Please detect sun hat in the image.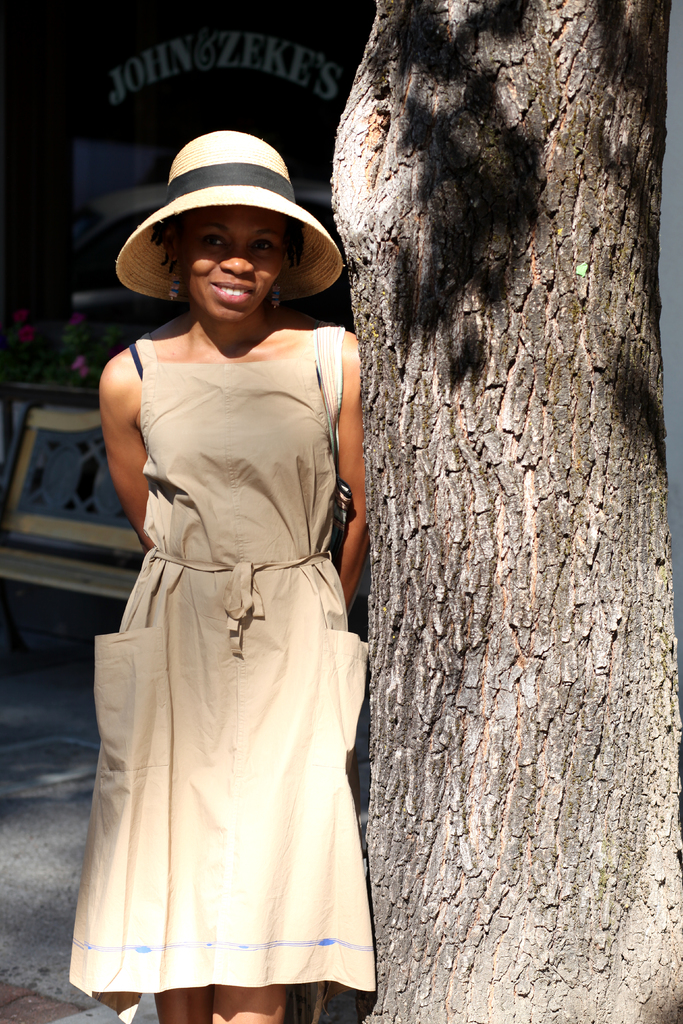
114/127/347/309.
